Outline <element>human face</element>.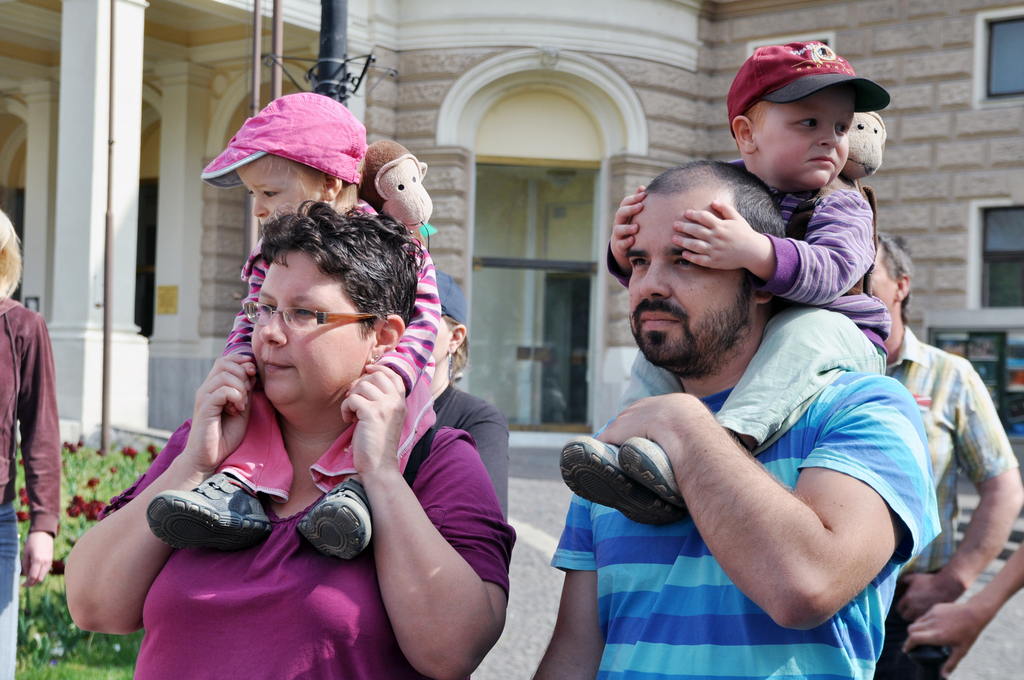
Outline: {"x1": 248, "y1": 248, "x2": 372, "y2": 415}.
